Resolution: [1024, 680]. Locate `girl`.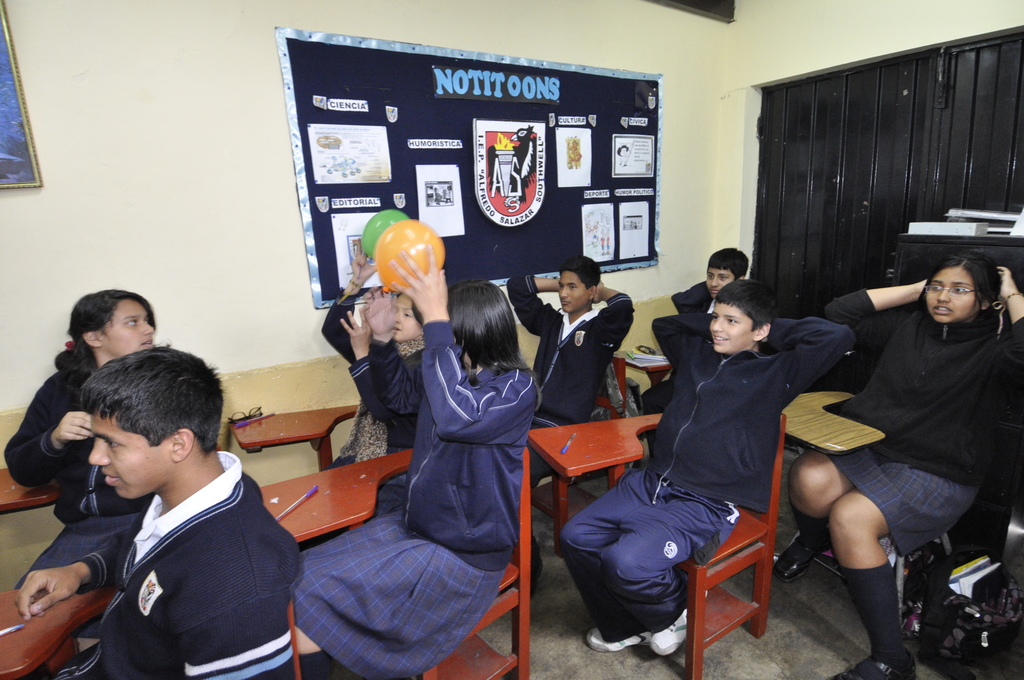
x1=3, y1=291, x2=156, y2=639.
